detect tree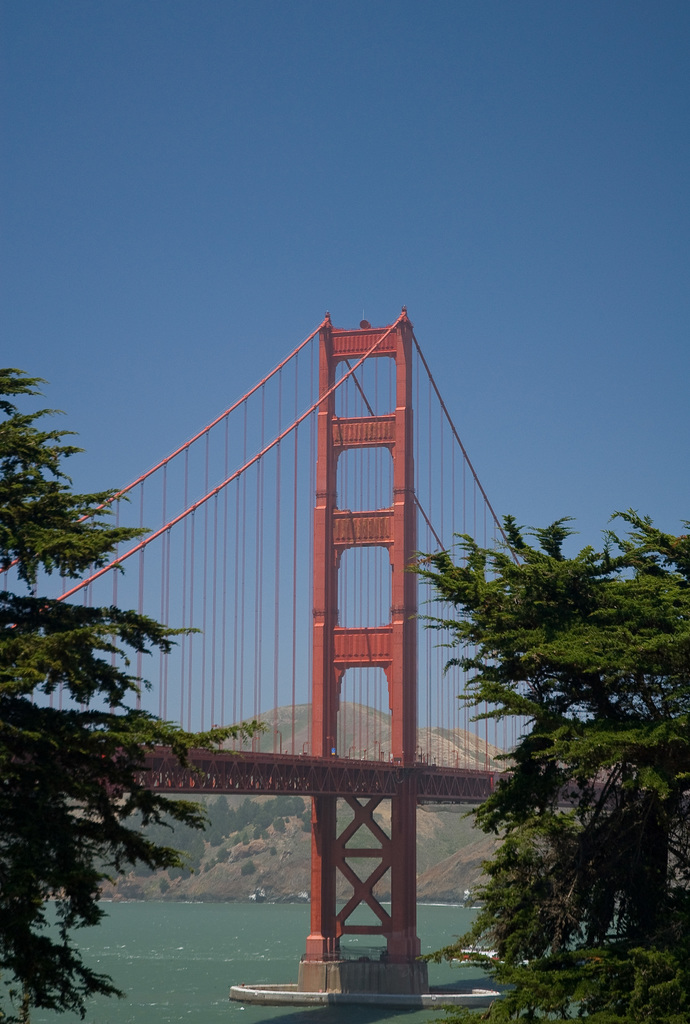
x1=386, y1=493, x2=689, y2=1023
